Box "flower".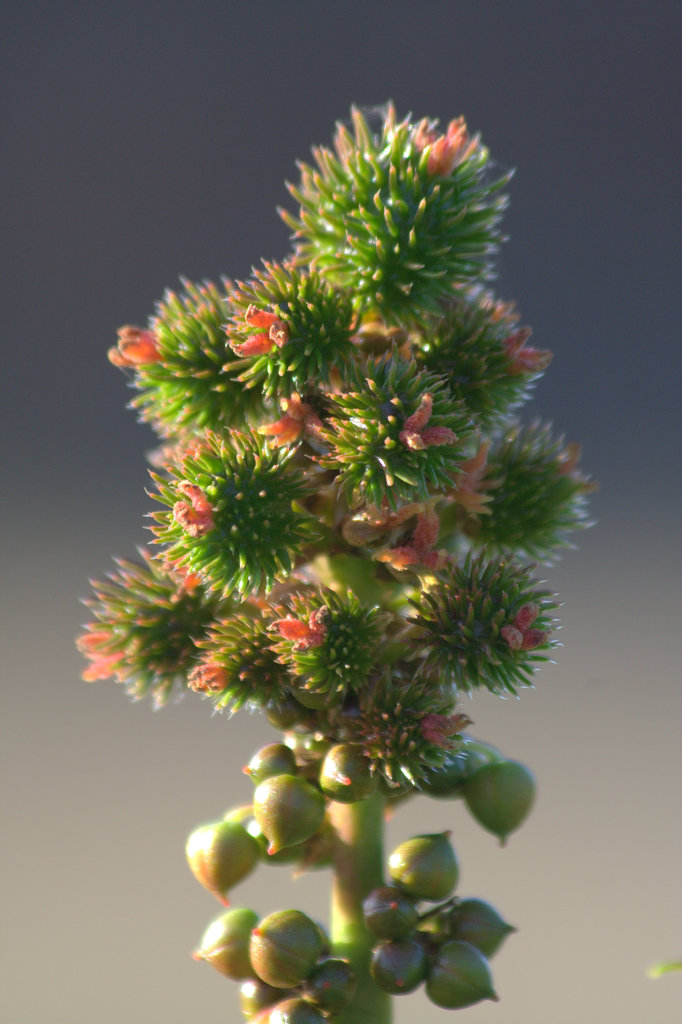
{"left": 420, "top": 711, "right": 473, "bottom": 753}.
